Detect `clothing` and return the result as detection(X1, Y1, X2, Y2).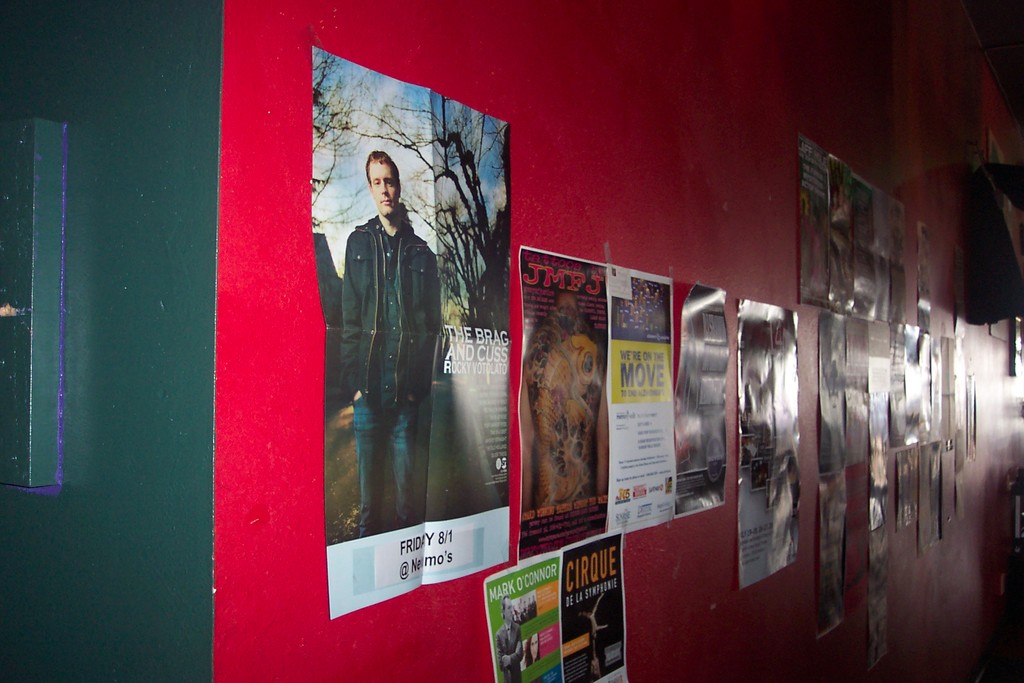
detection(340, 211, 445, 538).
